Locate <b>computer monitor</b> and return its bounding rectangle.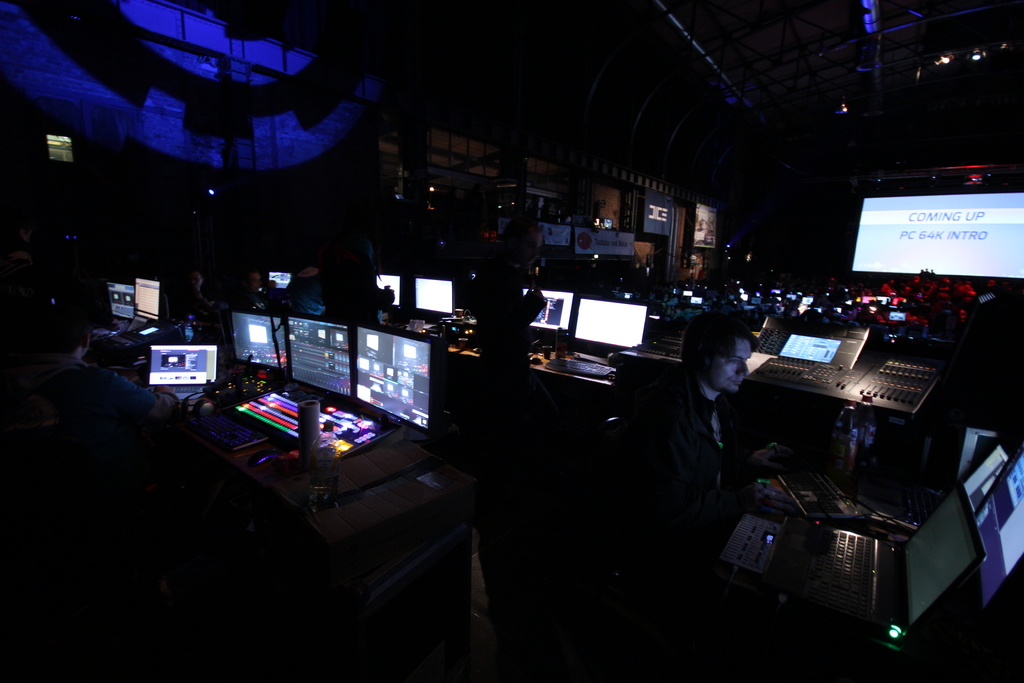
797/296/815/306.
